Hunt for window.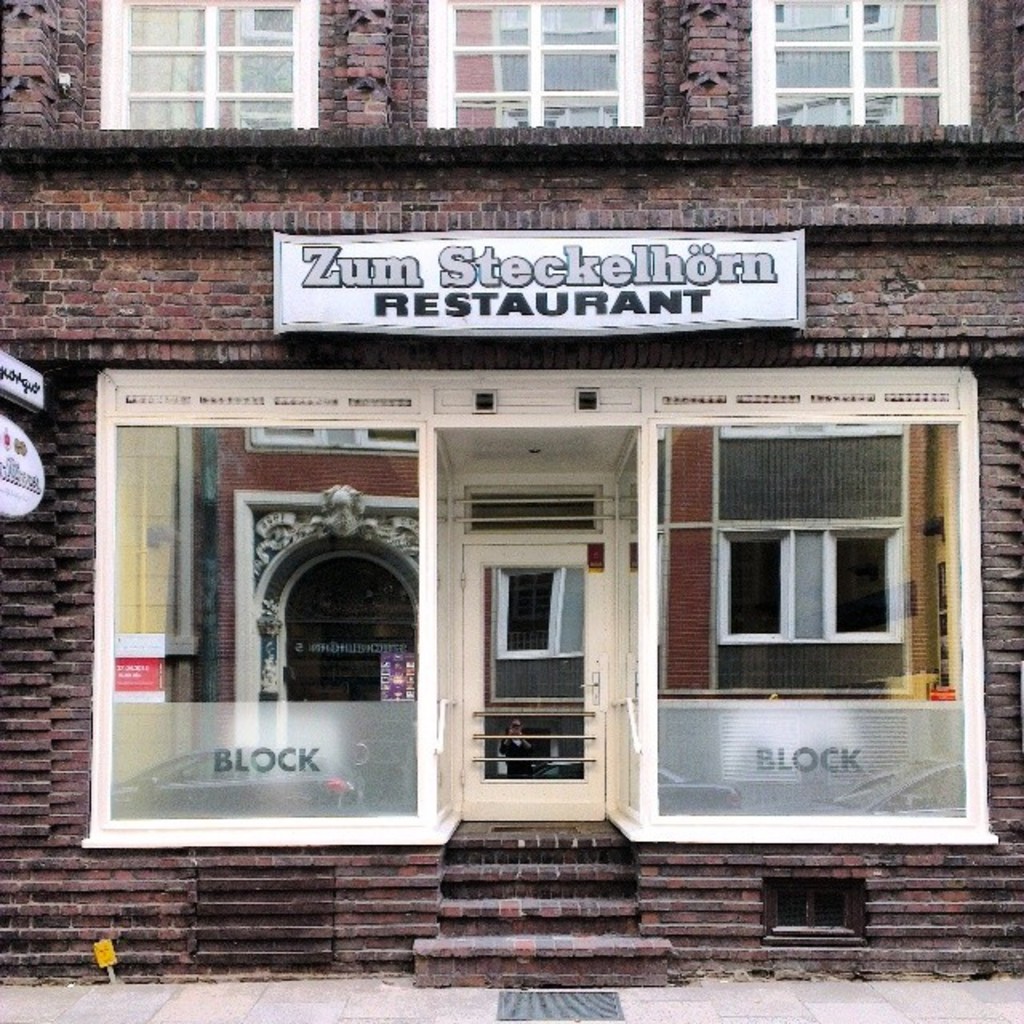
Hunted down at [left=746, top=0, right=979, bottom=123].
